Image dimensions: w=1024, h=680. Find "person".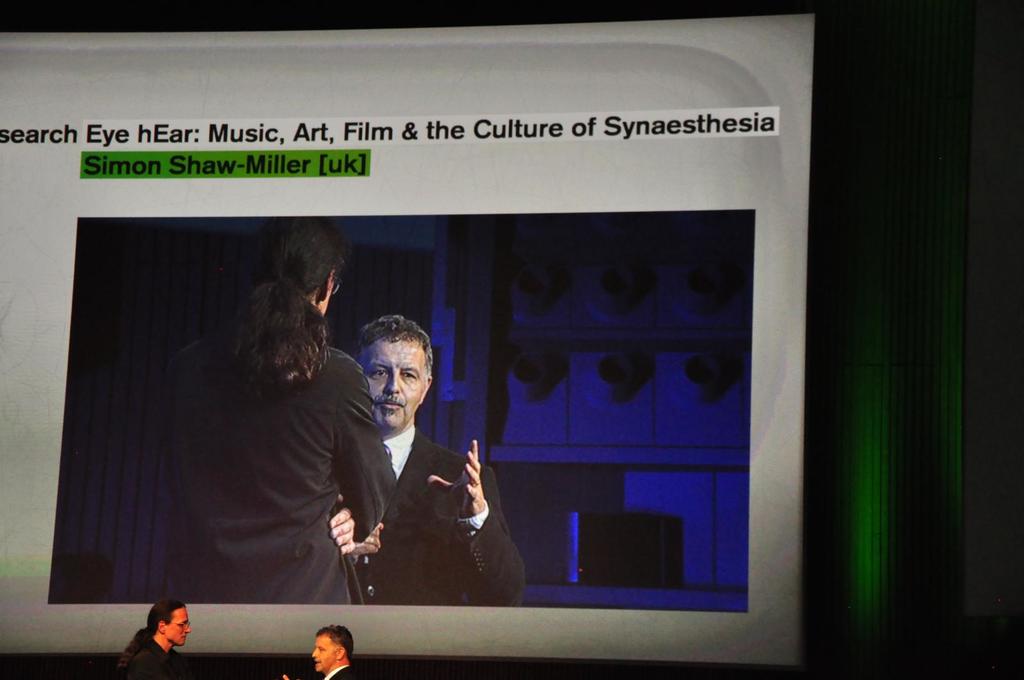
bbox(184, 203, 396, 610).
